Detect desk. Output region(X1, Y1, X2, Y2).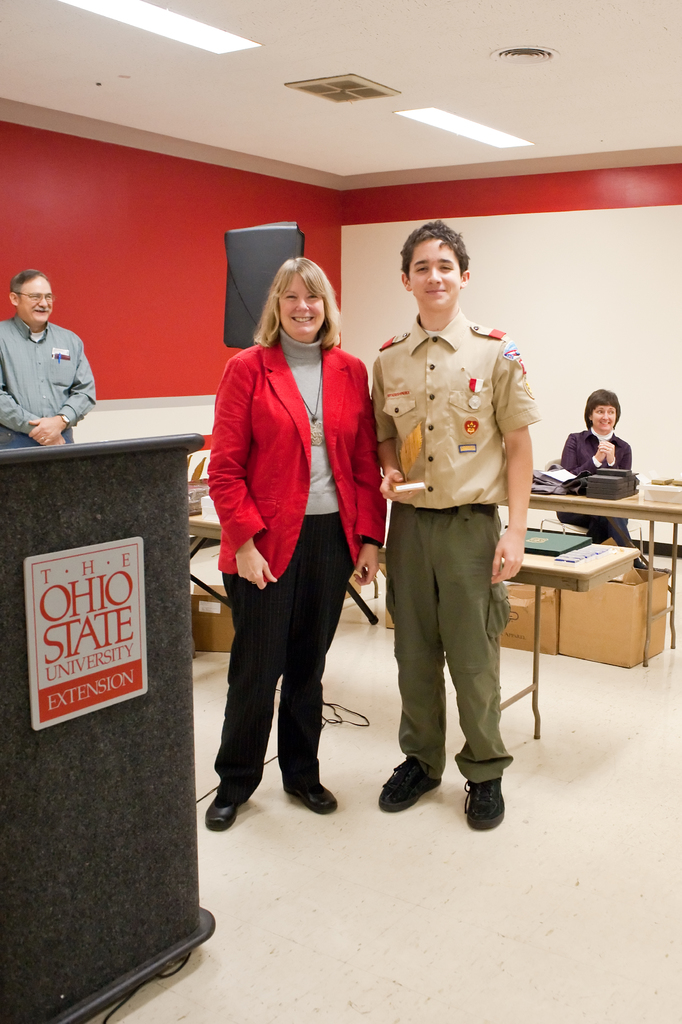
region(509, 479, 679, 682).
